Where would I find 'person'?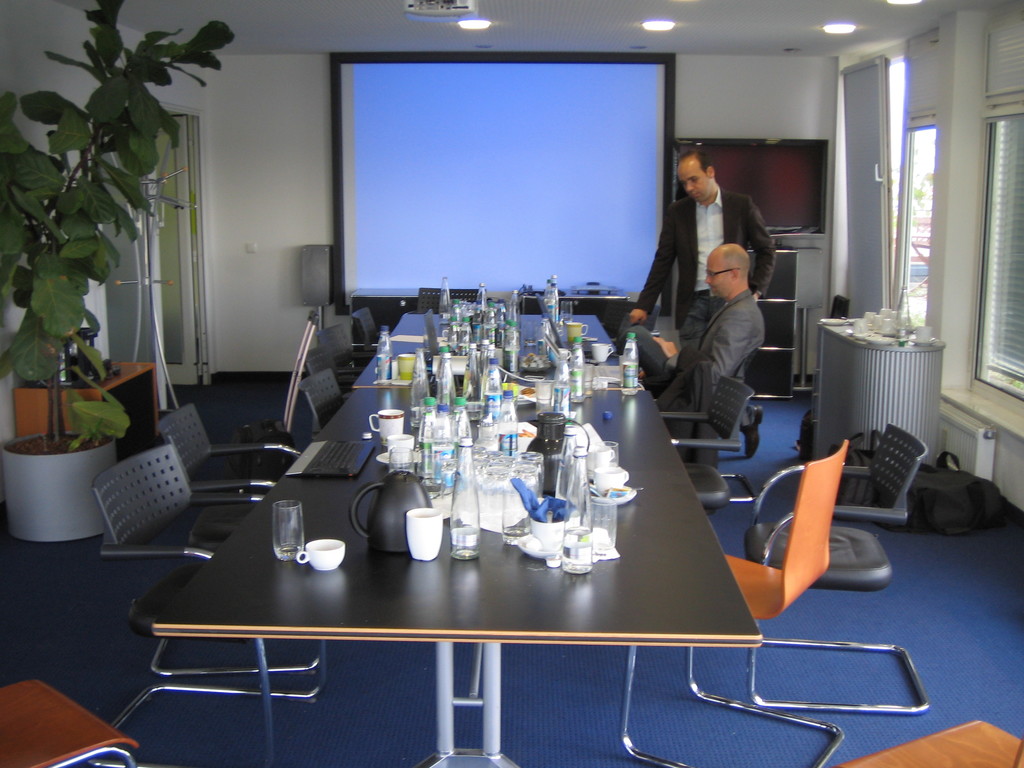
At rect(625, 150, 774, 455).
